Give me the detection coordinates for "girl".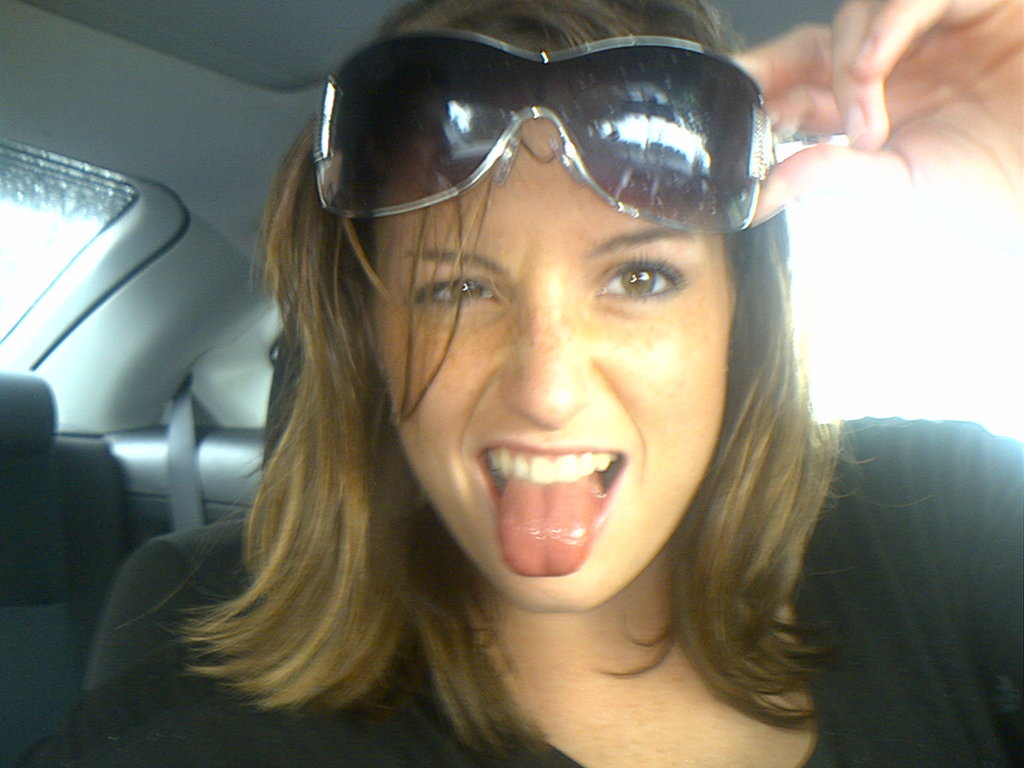
l=13, t=0, r=1023, b=767.
